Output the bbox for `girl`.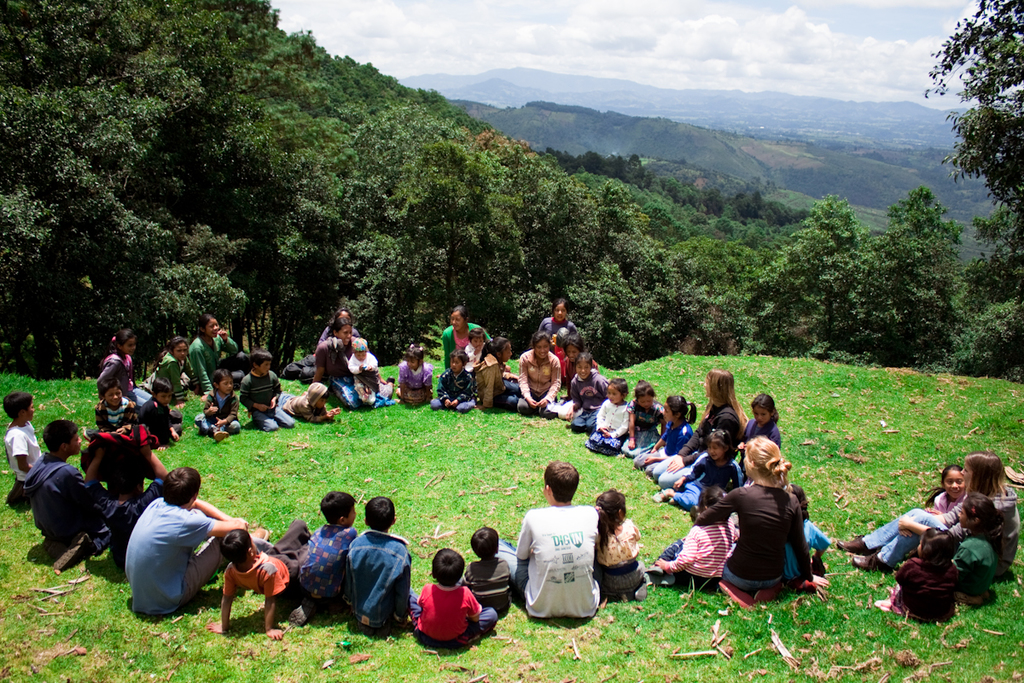
l=463, t=329, r=488, b=371.
